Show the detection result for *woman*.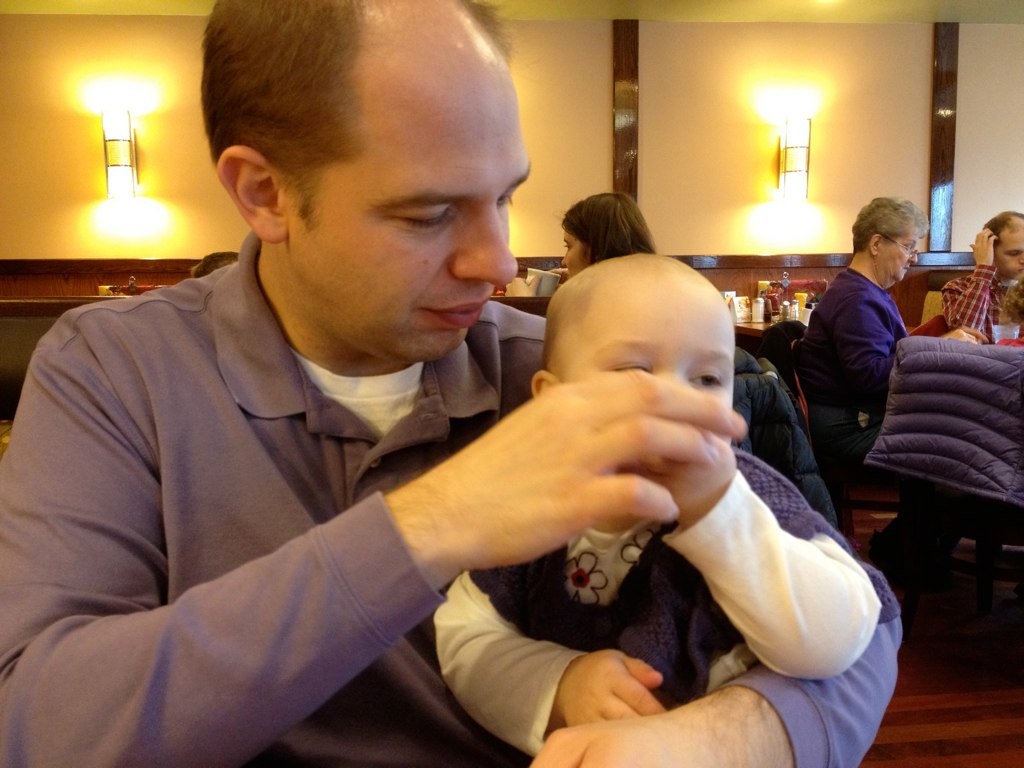
(795, 193, 990, 596).
